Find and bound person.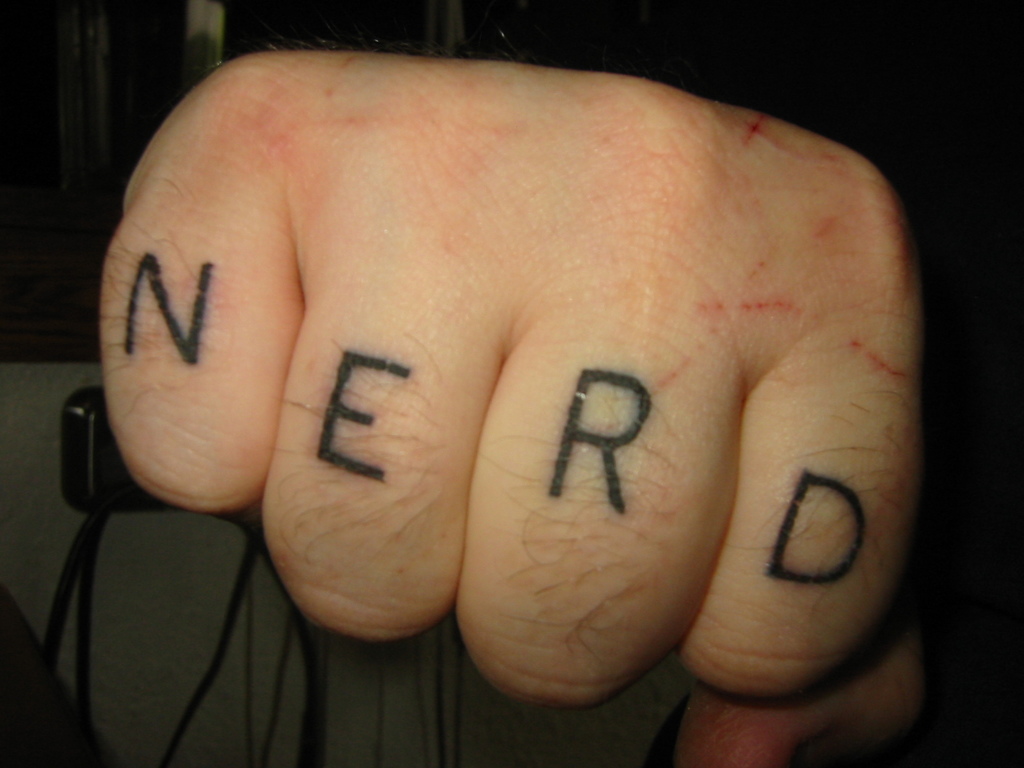
Bound: l=97, t=52, r=940, b=767.
